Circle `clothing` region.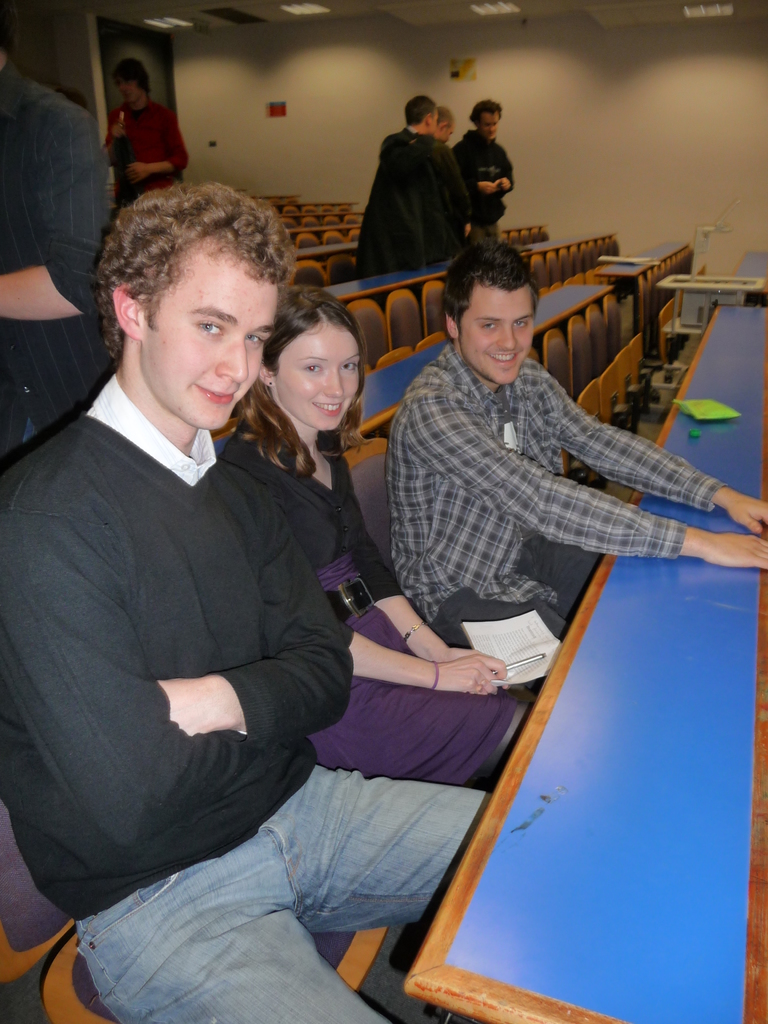
Region: bbox=(445, 134, 522, 241).
